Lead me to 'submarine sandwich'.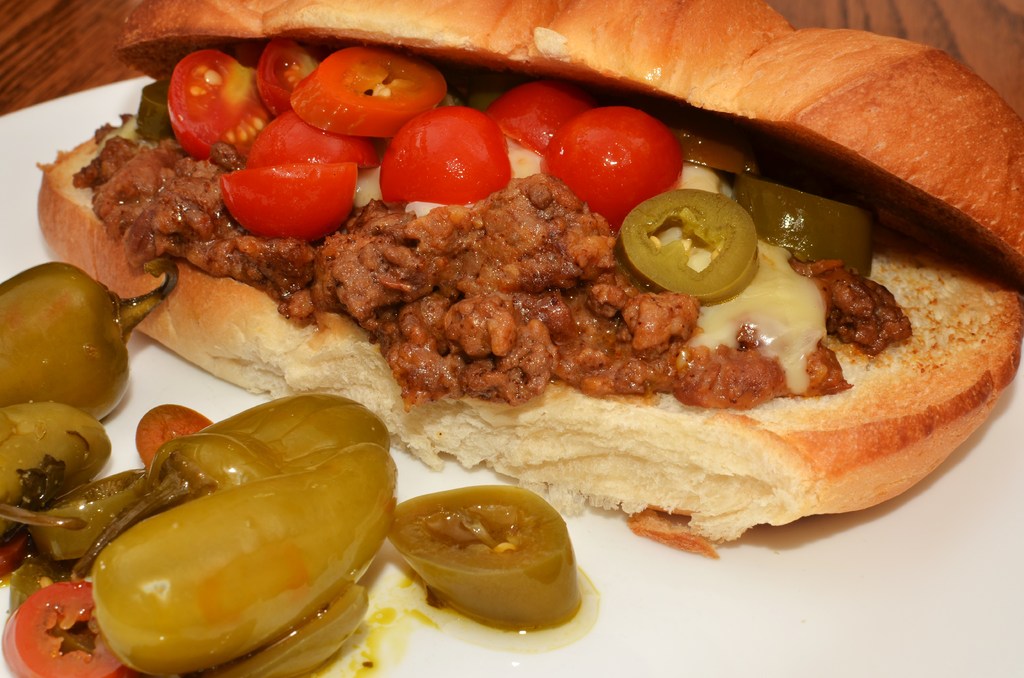
Lead to 106:60:1023:546.
